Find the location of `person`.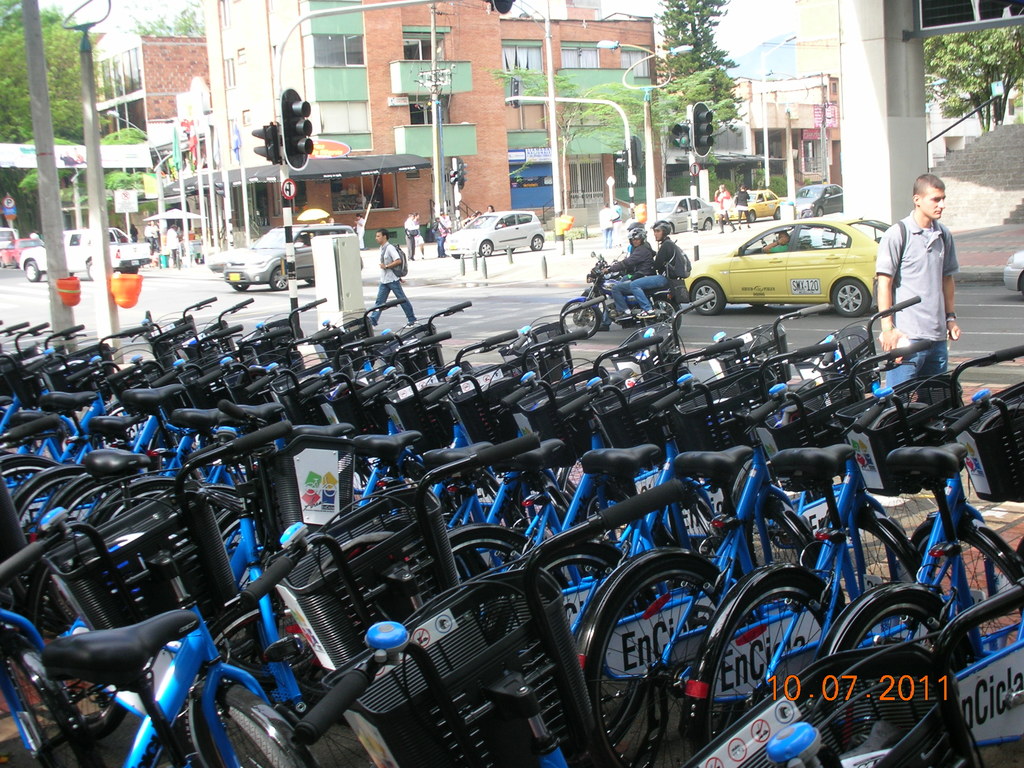
Location: crop(122, 209, 200, 273).
